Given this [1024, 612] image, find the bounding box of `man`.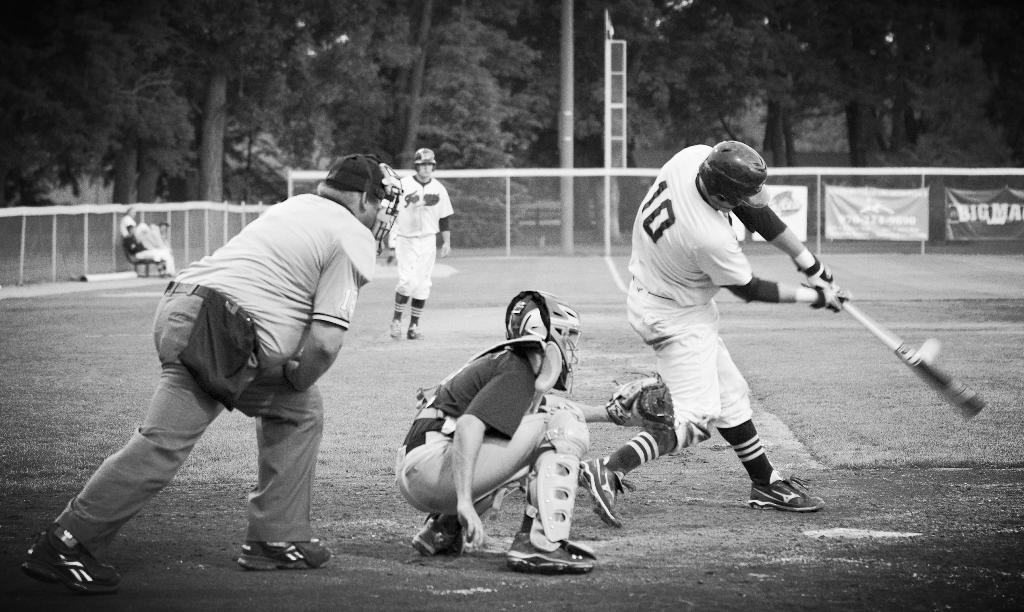
(x1=578, y1=135, x2=853, y2=523).
